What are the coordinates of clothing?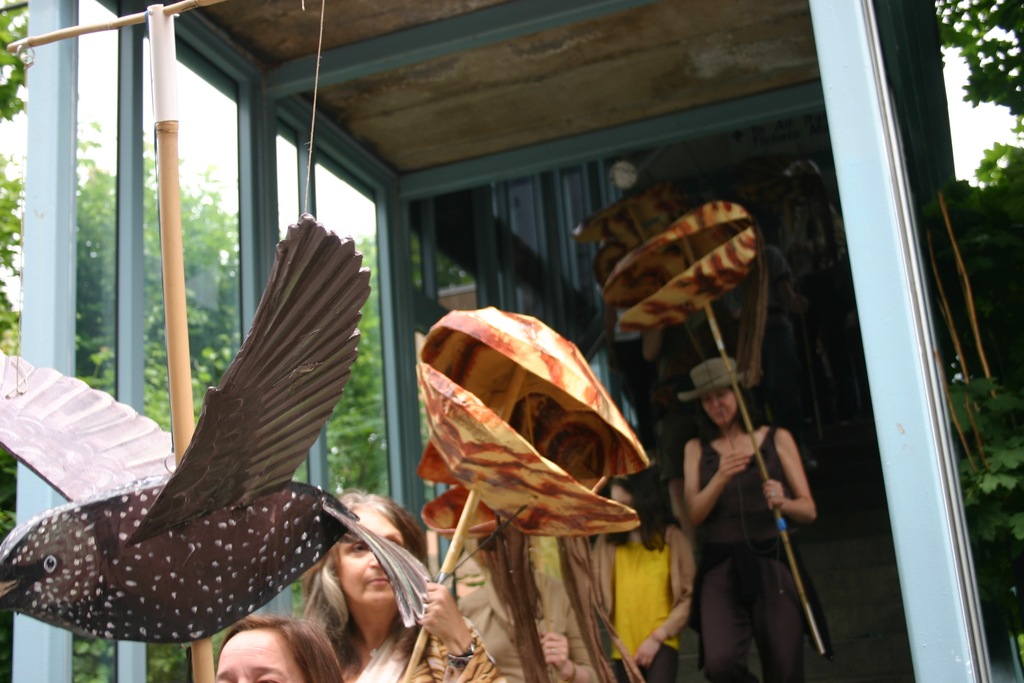
{"x1": 335, "y1": 614, "x2": 504, "y2": 677}.
